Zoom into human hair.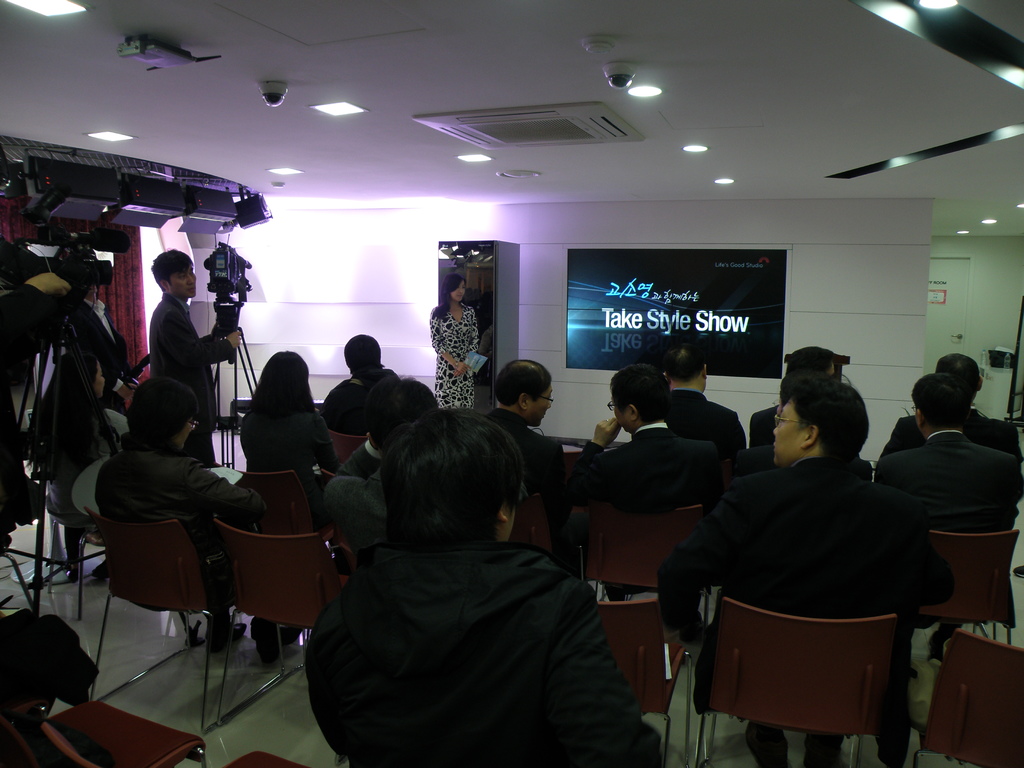
Zoom target: x1=906 y1=372 x2=965 y2=431.
